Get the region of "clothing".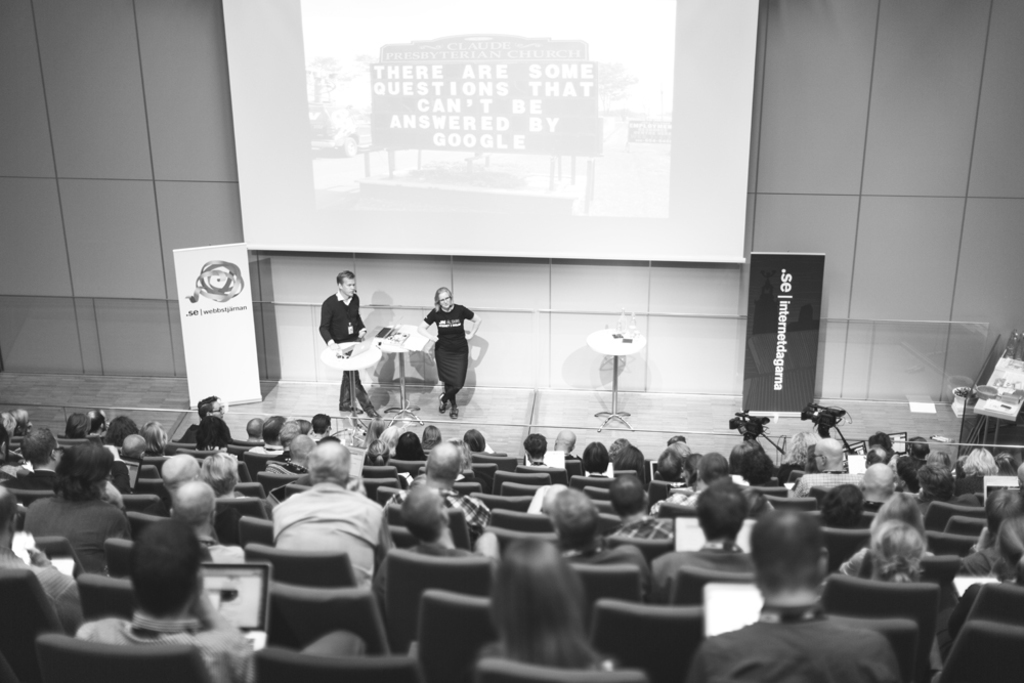
(606, 507, 679, 540).
